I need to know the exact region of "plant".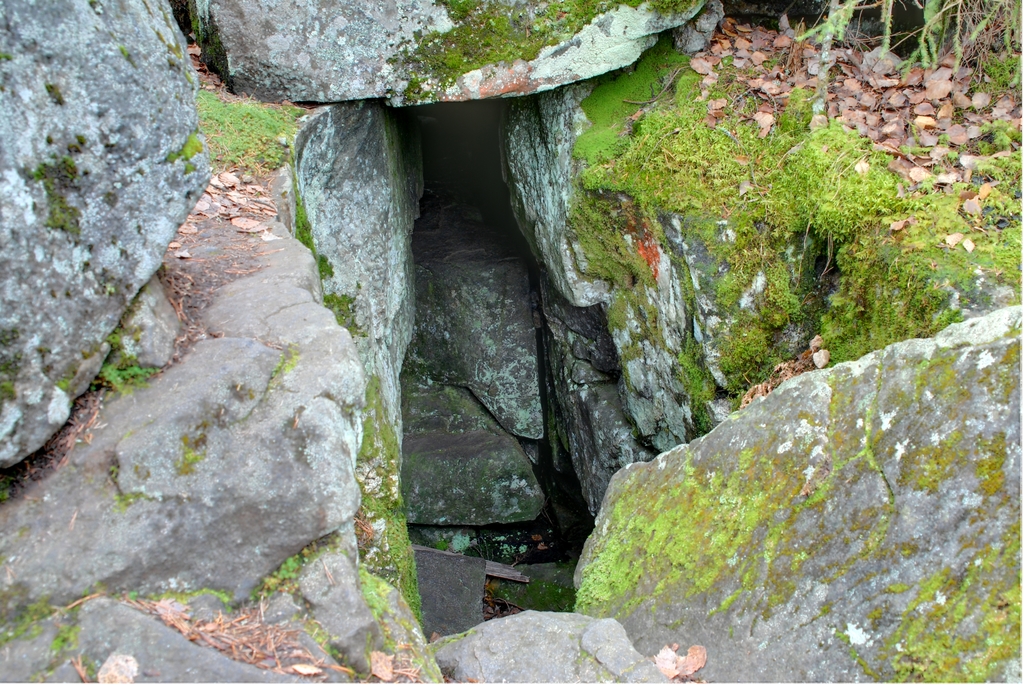
Region: [x1=433, y1=537, x2=452, y2=553].
